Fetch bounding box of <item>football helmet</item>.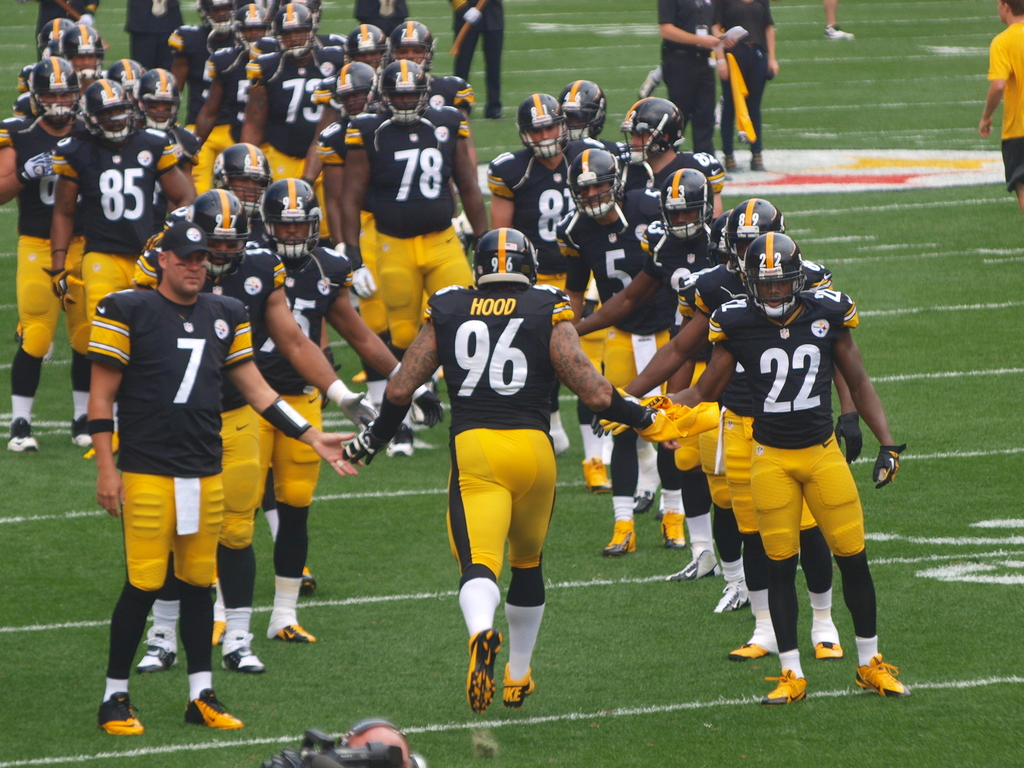
Bbox: box=[28, 58, 78, 132].
